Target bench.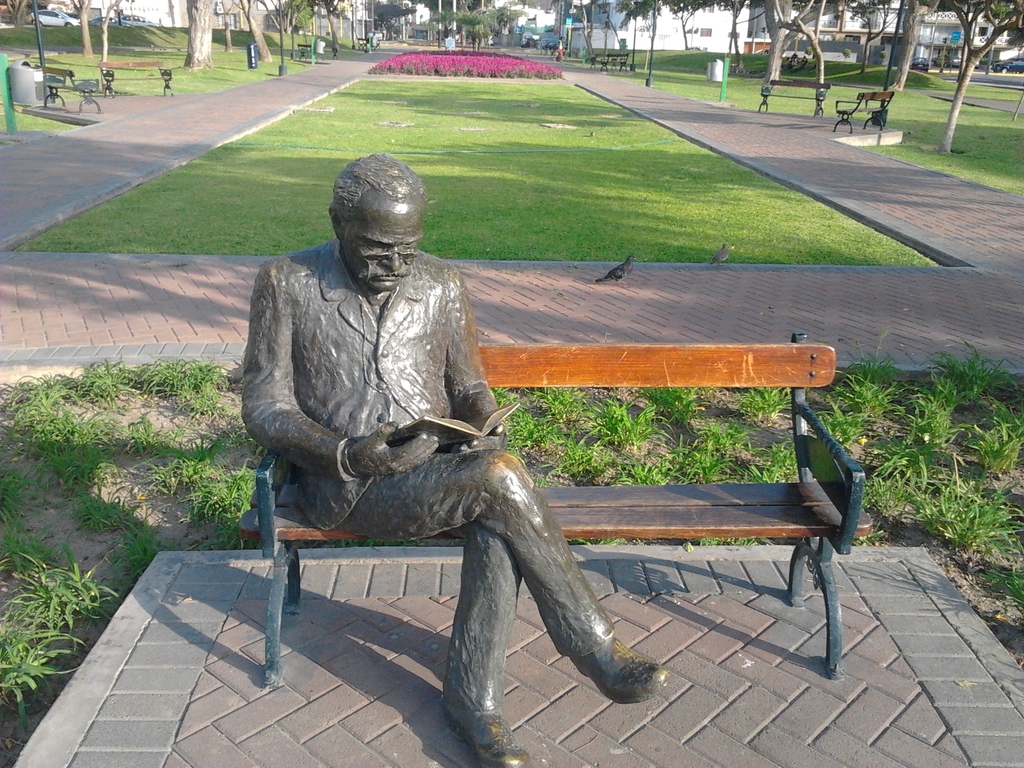
Target region: x1=253, y1=333, x2=863, y2=676.
